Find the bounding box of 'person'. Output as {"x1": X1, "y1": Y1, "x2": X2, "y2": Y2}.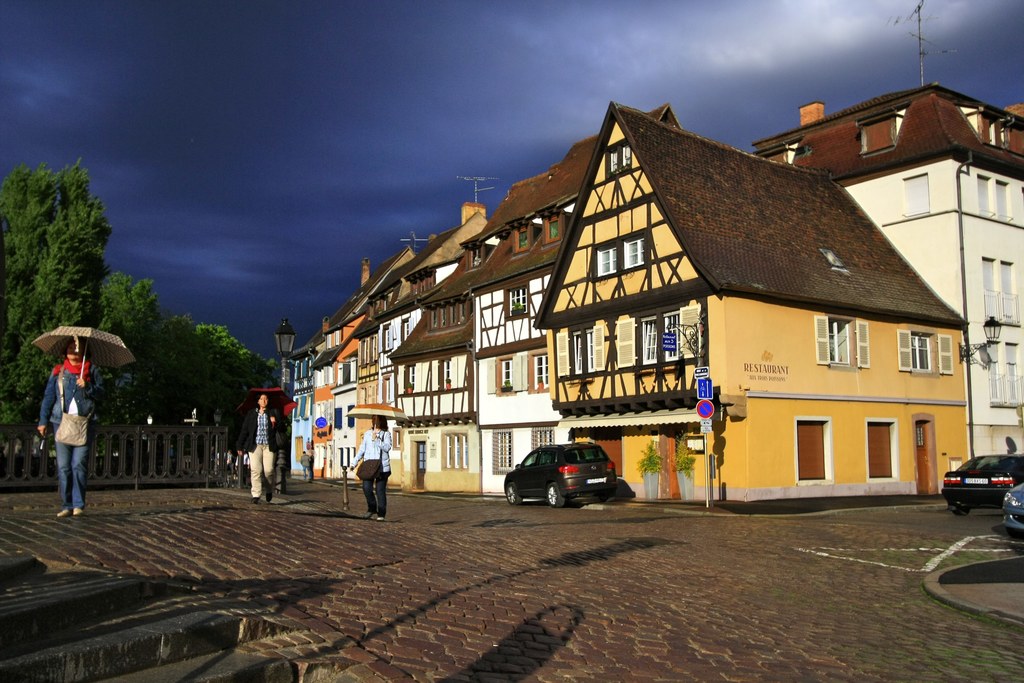
{"x1": 26, "y1": 347, "x2": 99, "y2": 505}.
